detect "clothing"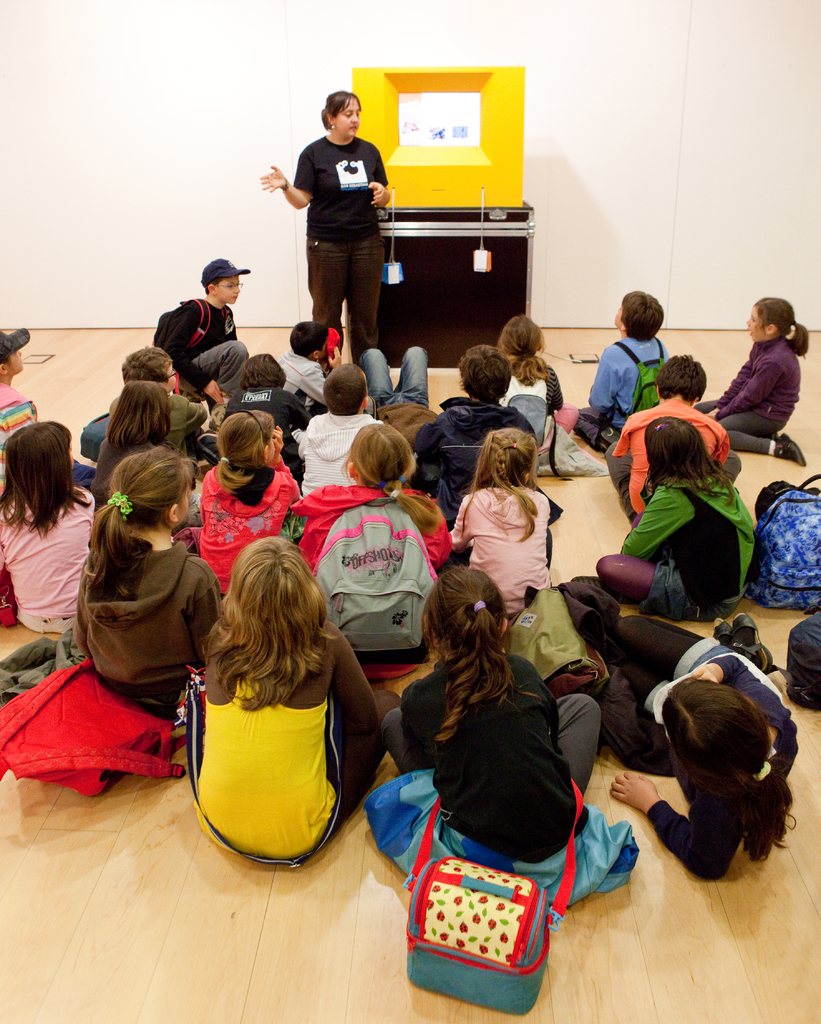
Rect(451, 481, 558, 638)
